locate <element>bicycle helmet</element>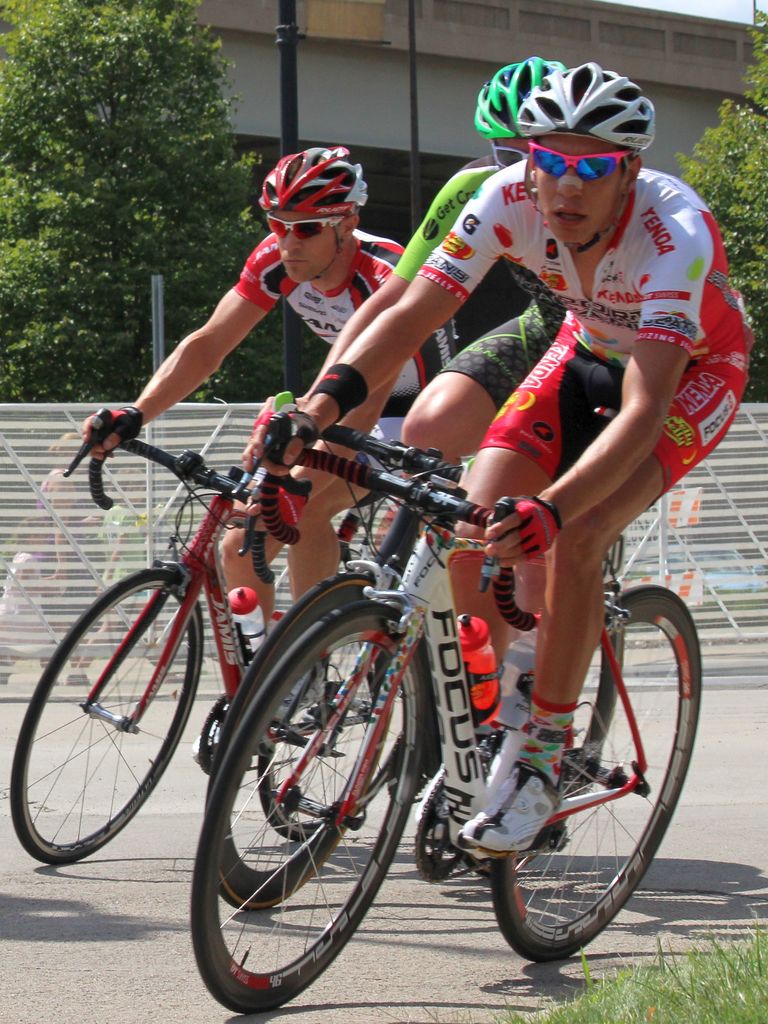
{"x1": 519, "y1": 56, "x2": 651, "y2": 141}
